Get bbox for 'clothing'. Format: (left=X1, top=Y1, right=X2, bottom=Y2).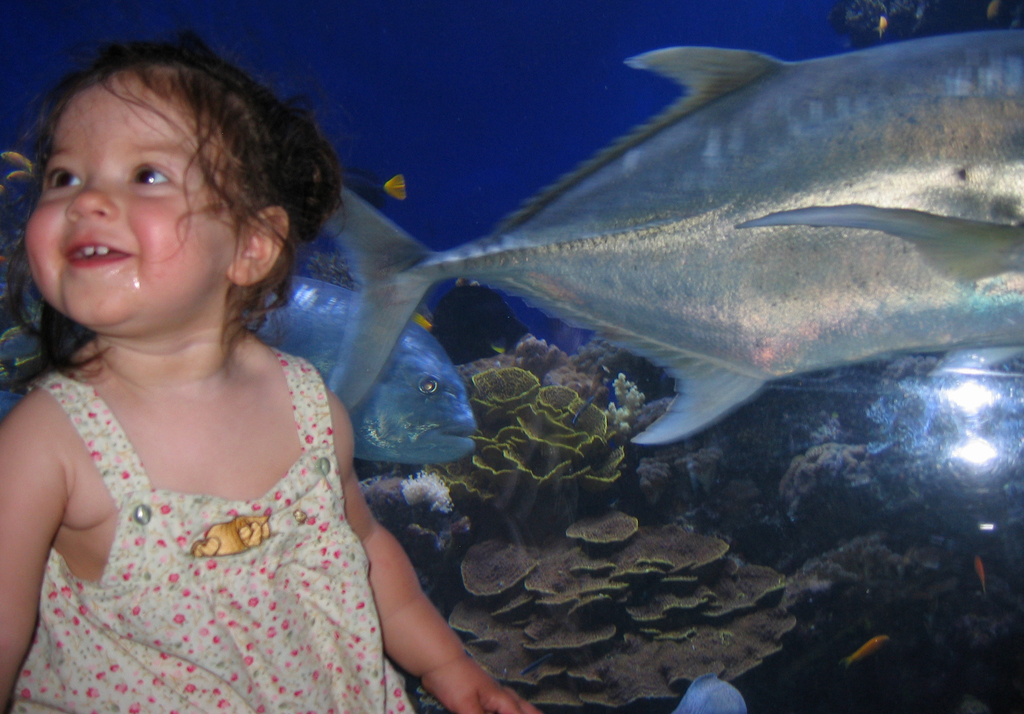
(left=24, top=320, right=396, bottom=693).
